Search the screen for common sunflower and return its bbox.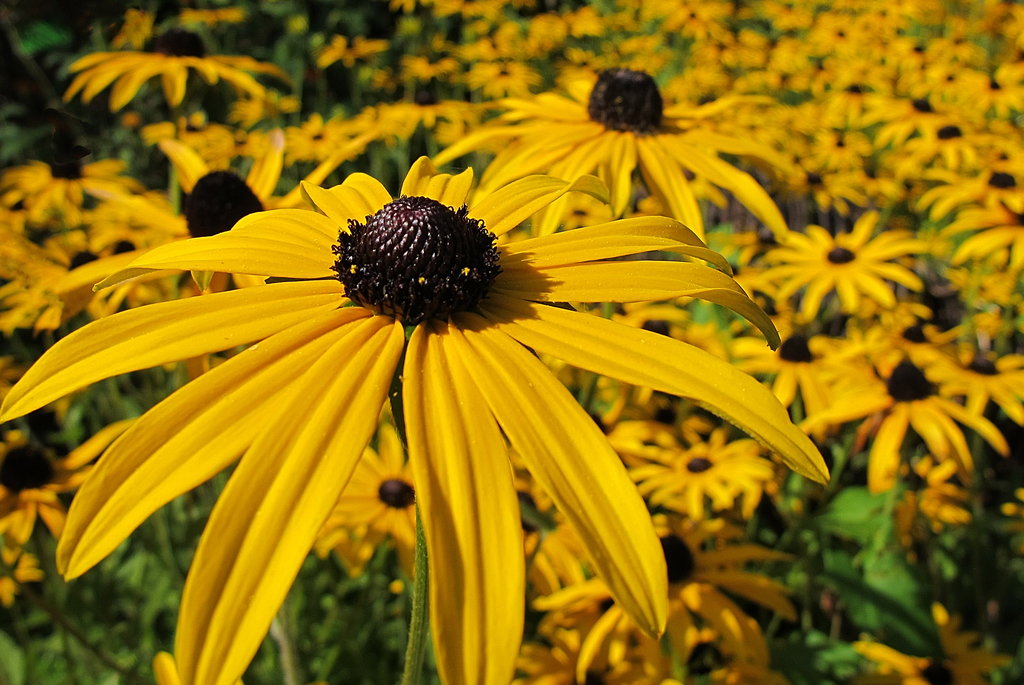
Found: Rect(805, 340, 1023, 474).
